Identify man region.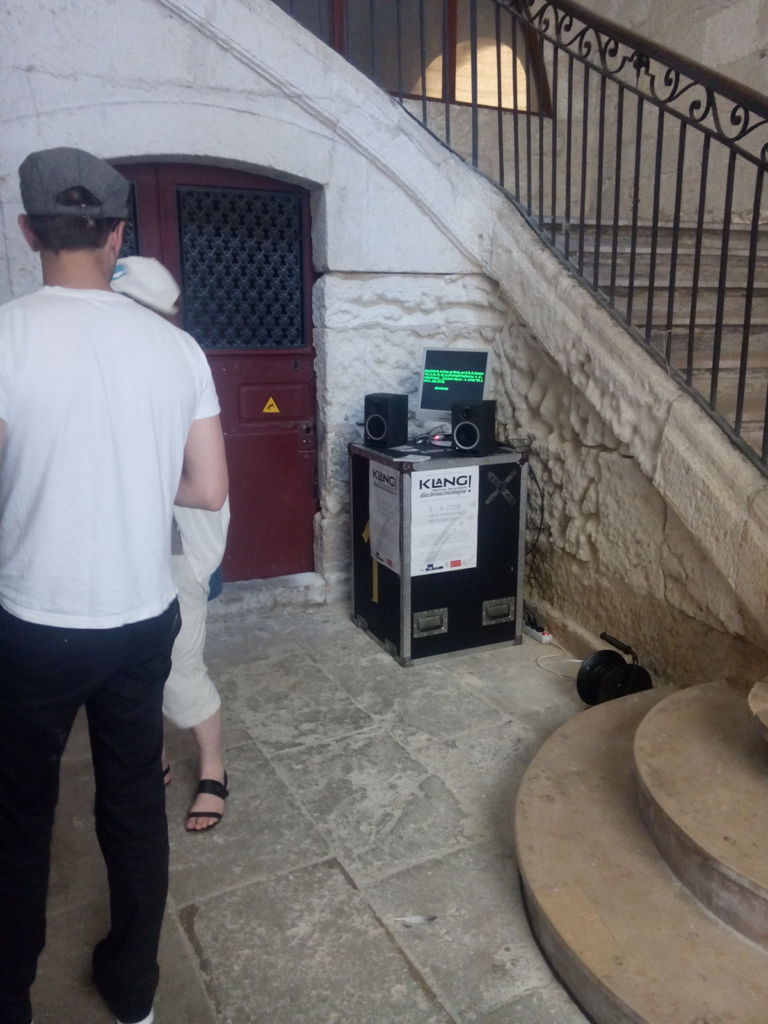
Region: box=[127, 254, 255, 858].
